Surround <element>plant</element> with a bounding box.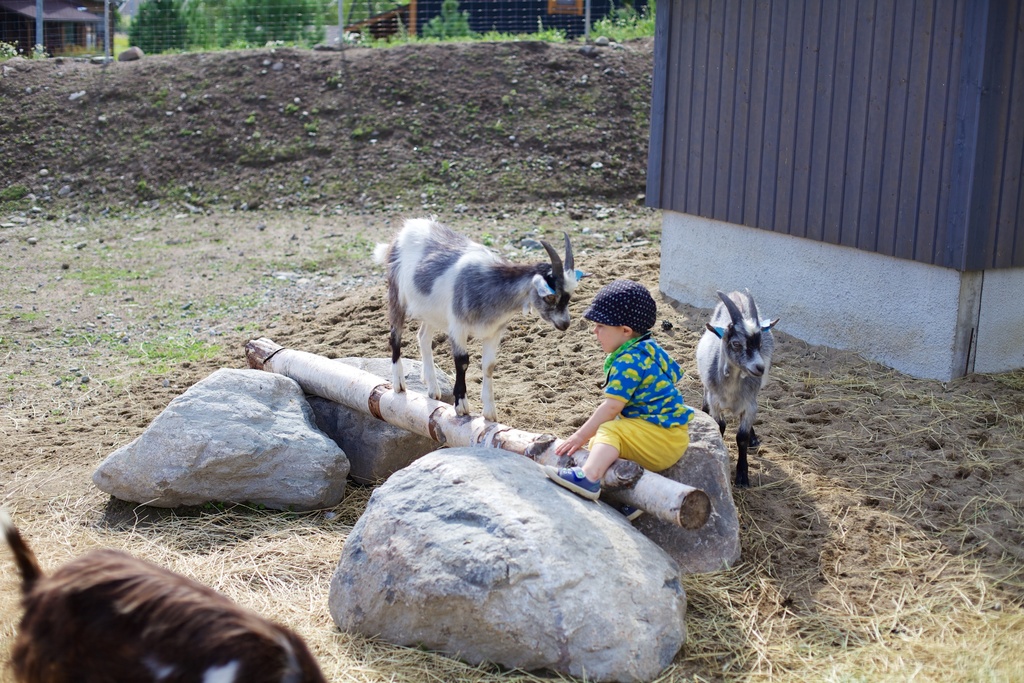
box=[402, 144, 473, 193].
